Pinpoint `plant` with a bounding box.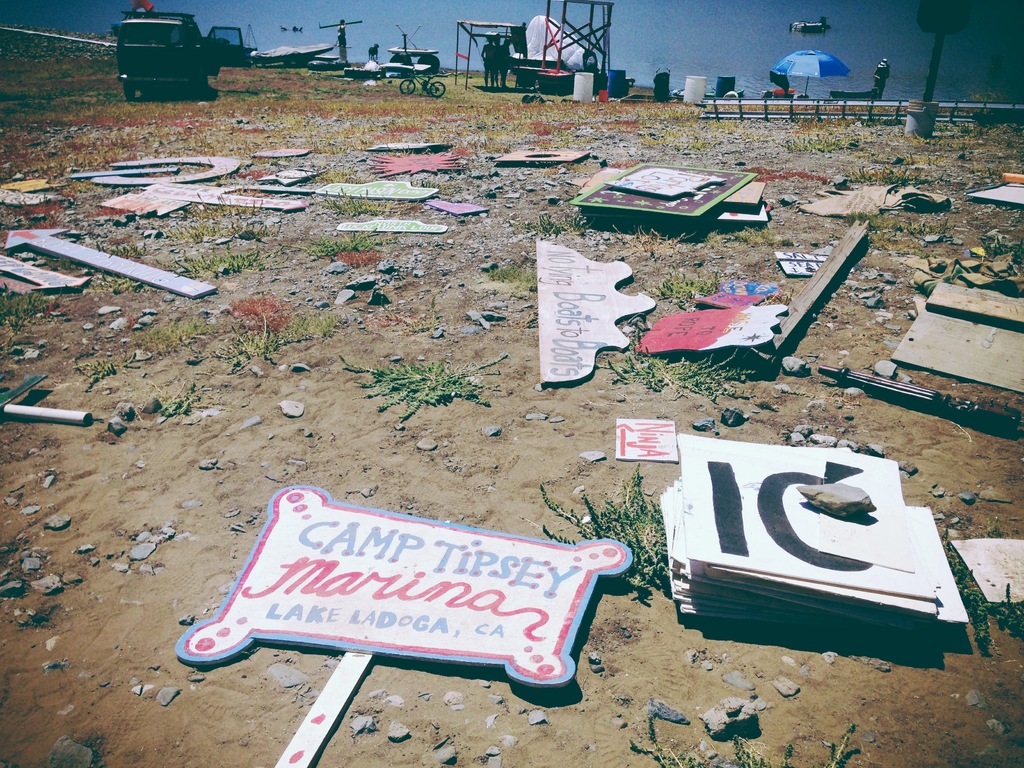
98:236:139:258.
